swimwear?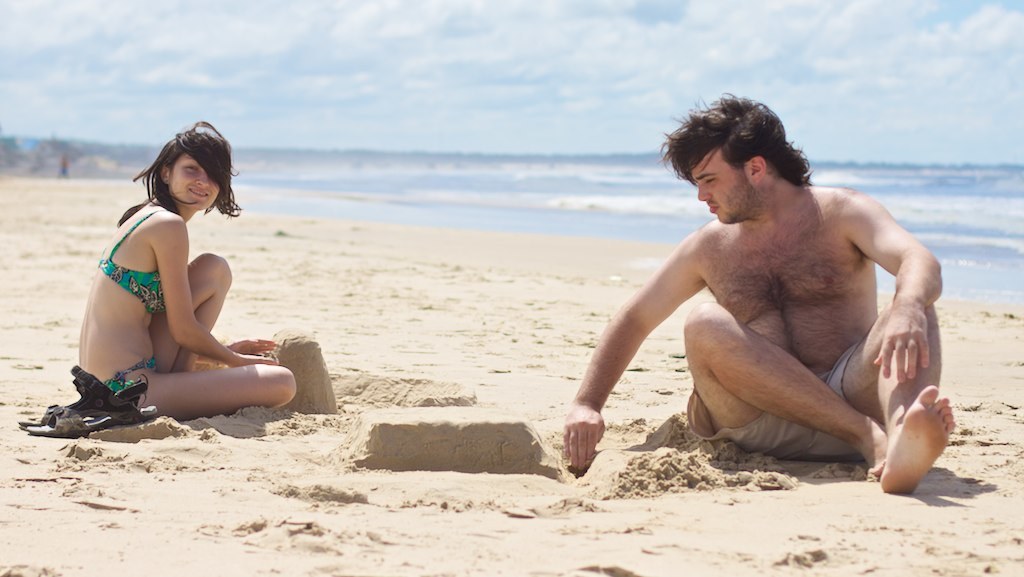
bbox(95, 204, 159, 311)
